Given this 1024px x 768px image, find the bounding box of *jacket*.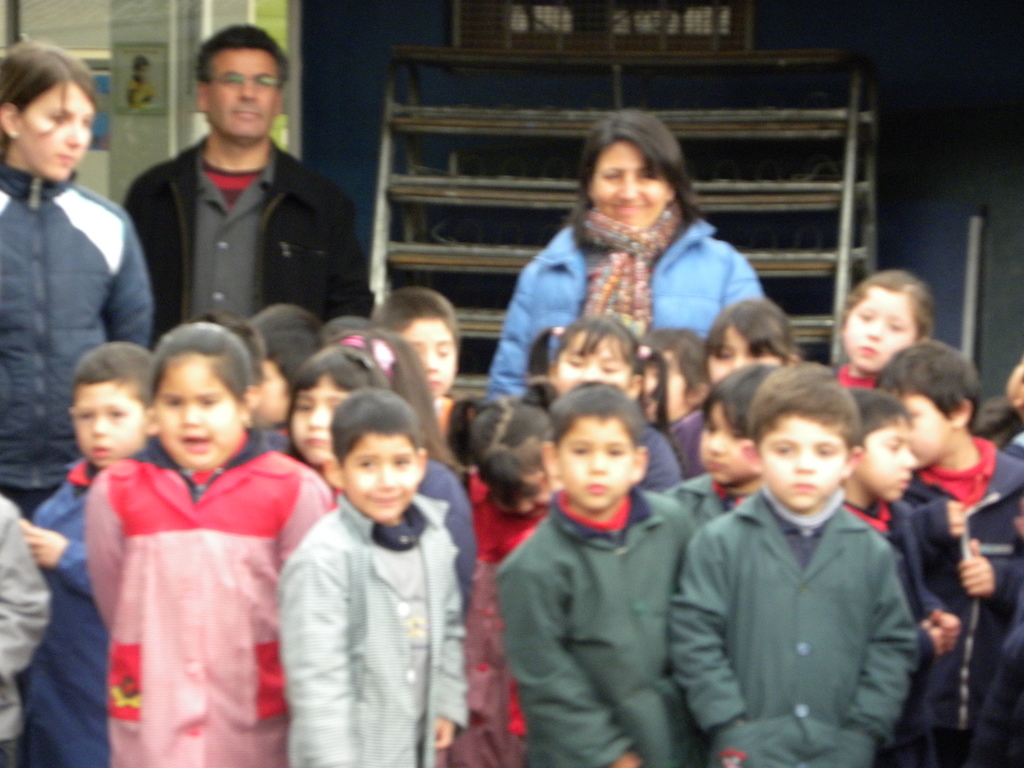
{"left": 676, "top": 430, "right": 941, "bottom": 766}.
